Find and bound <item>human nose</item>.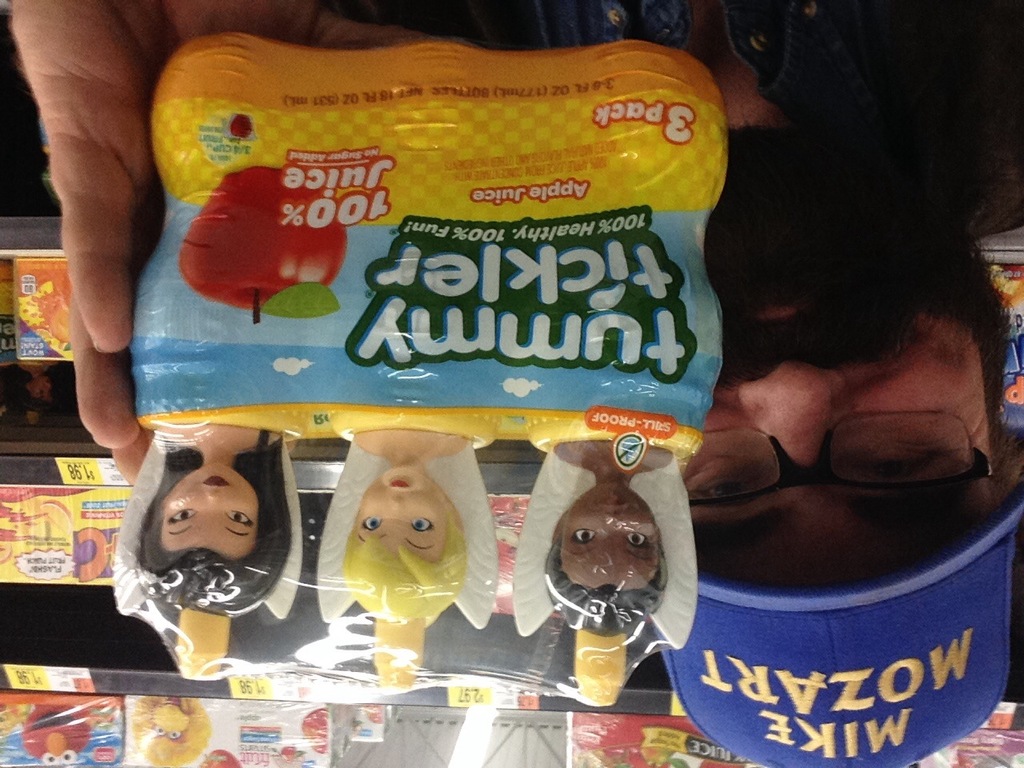
Bound: <bbox>207, 496, 213, 498</bbox>.
